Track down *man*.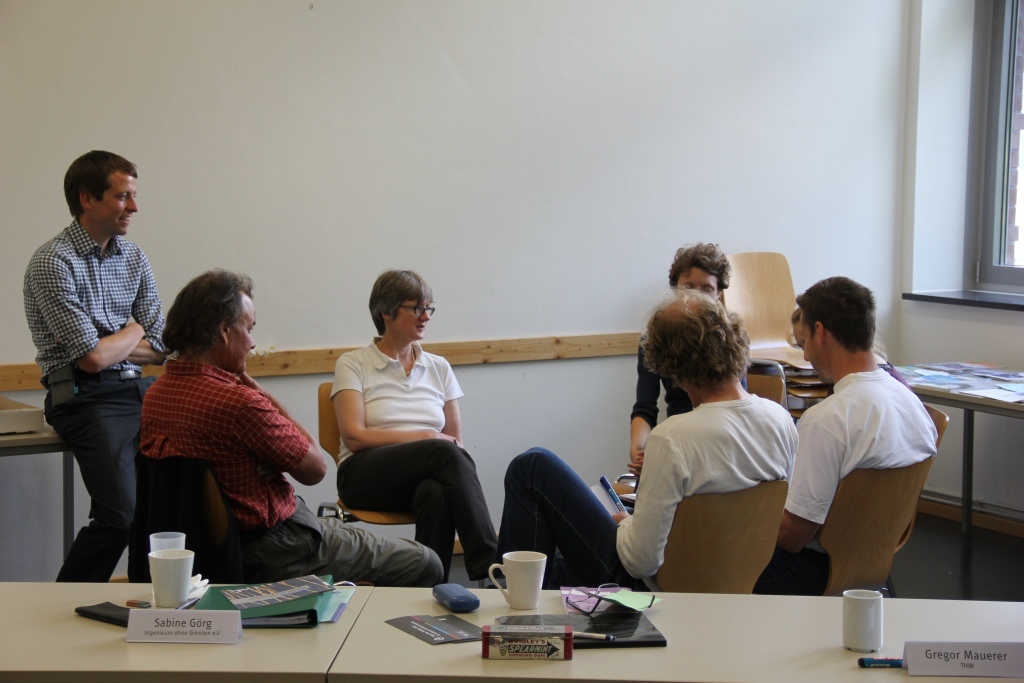
Tracked to 753 272 939 597.
